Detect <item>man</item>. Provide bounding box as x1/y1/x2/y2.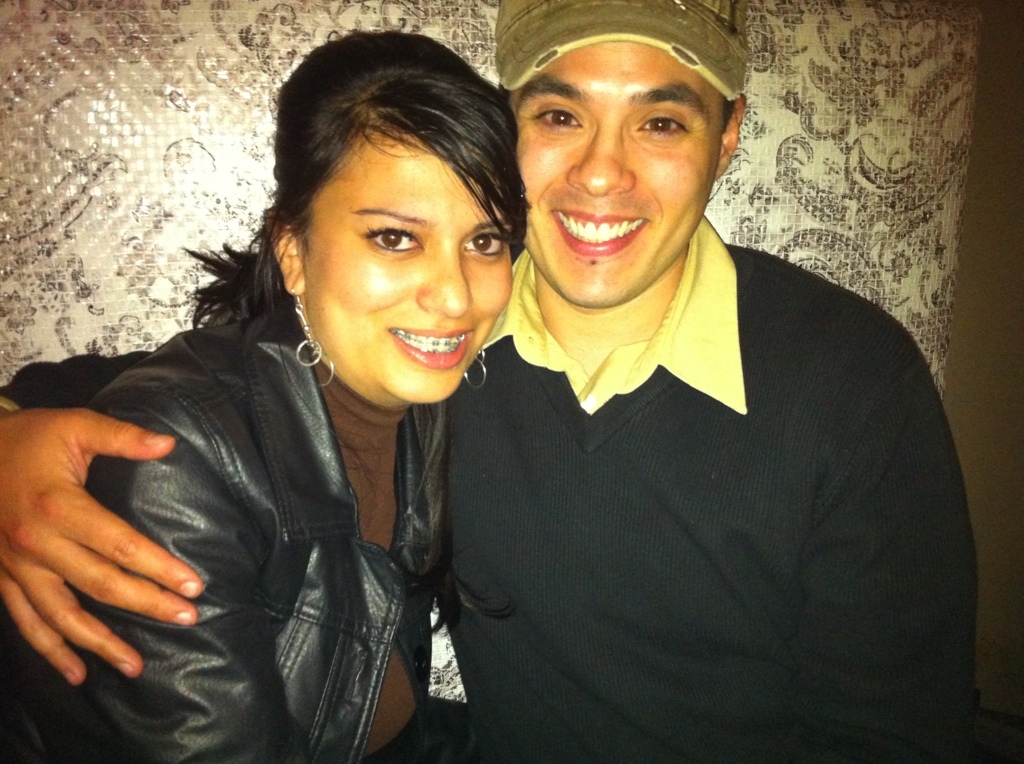
0/0/981/763.
